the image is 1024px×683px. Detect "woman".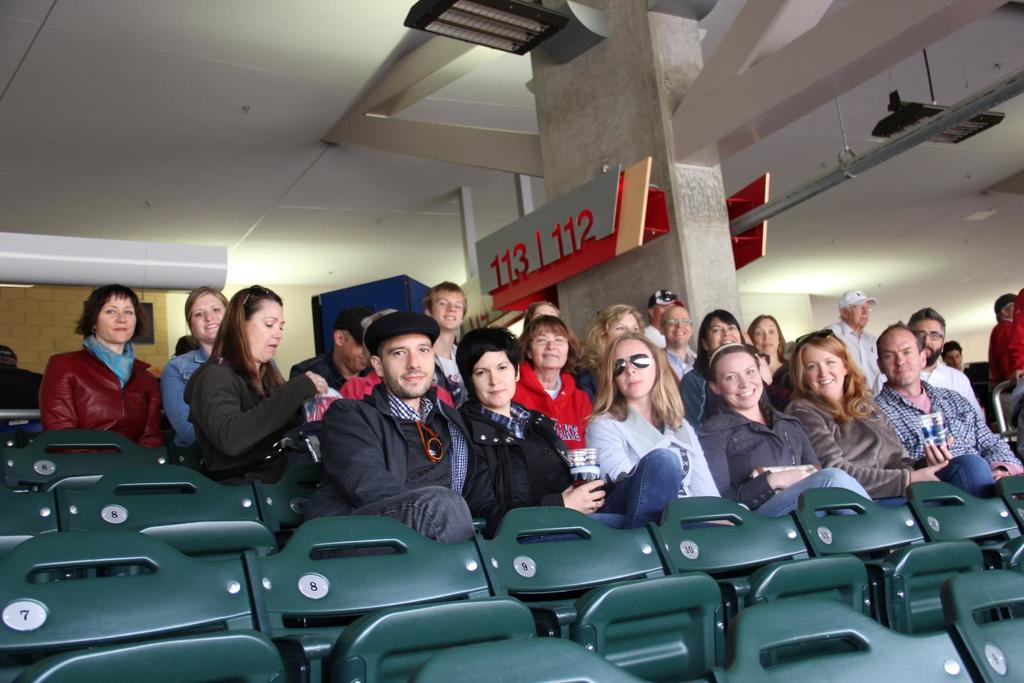
Detection: BBox(740, 305, 794, 414).
